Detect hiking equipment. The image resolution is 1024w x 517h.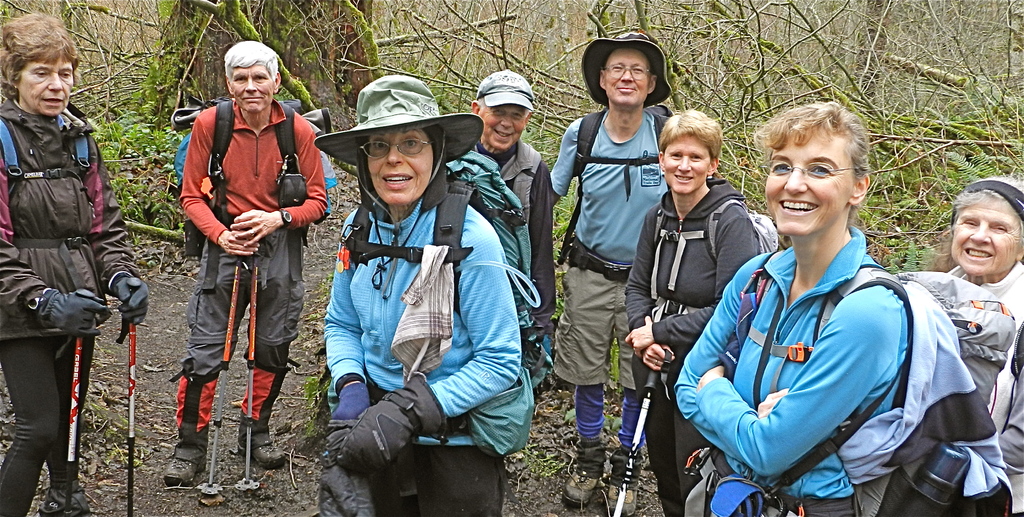
[left=612, top=344, right=669, bottom=516].
